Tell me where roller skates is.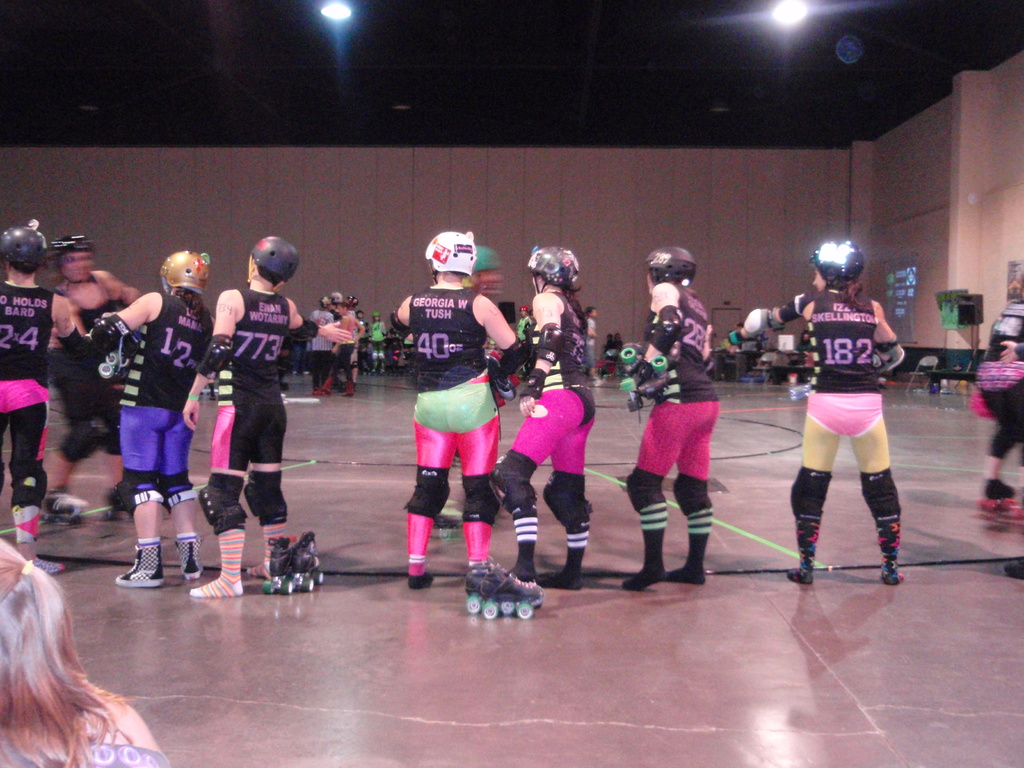
roller skates is at bbox(100, 346, 132, 381).
